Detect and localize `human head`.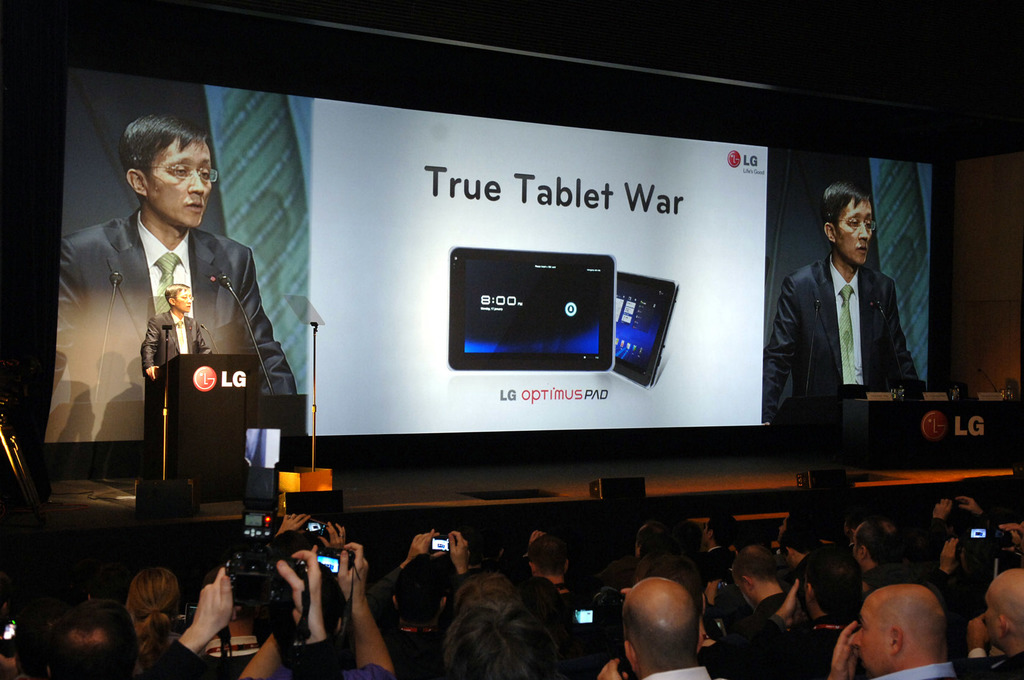
Localized at 852 520 888 571.
